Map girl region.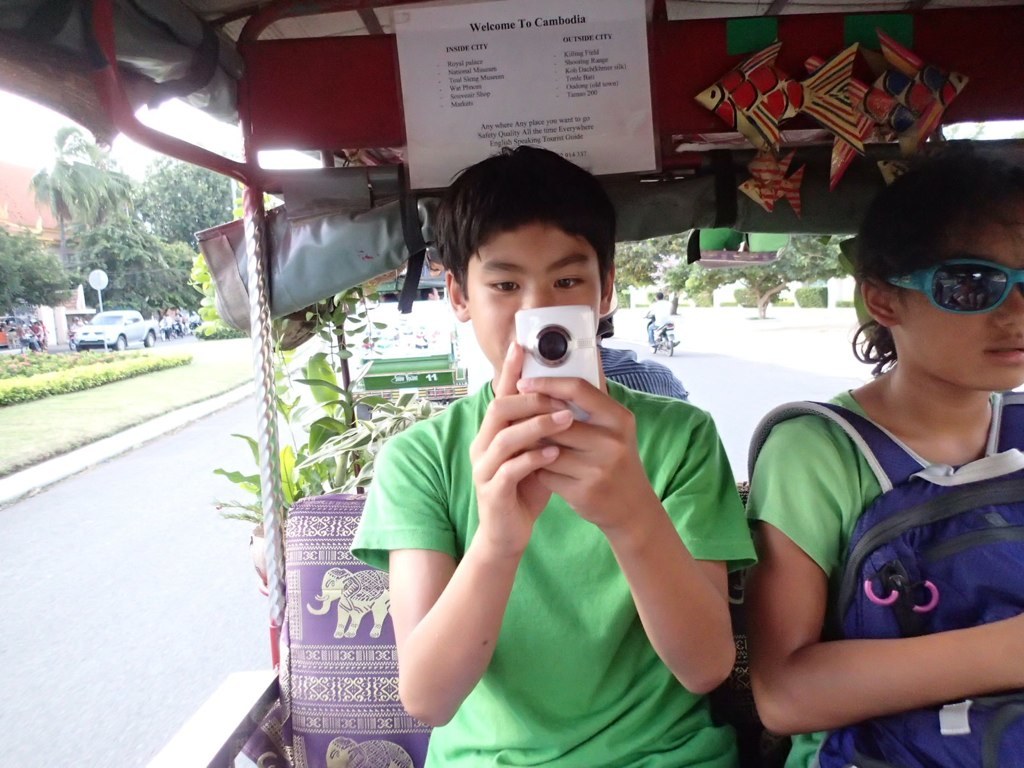
Mapped to [736,135,1023,767].
